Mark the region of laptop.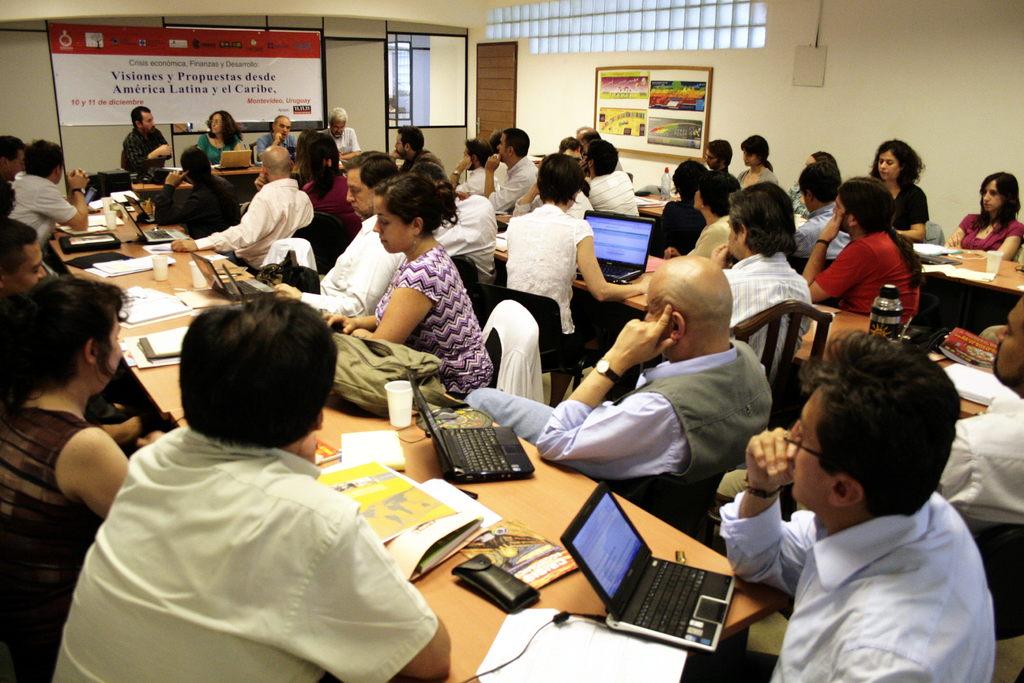
Region: bbox(125, 211, 189, 240).
